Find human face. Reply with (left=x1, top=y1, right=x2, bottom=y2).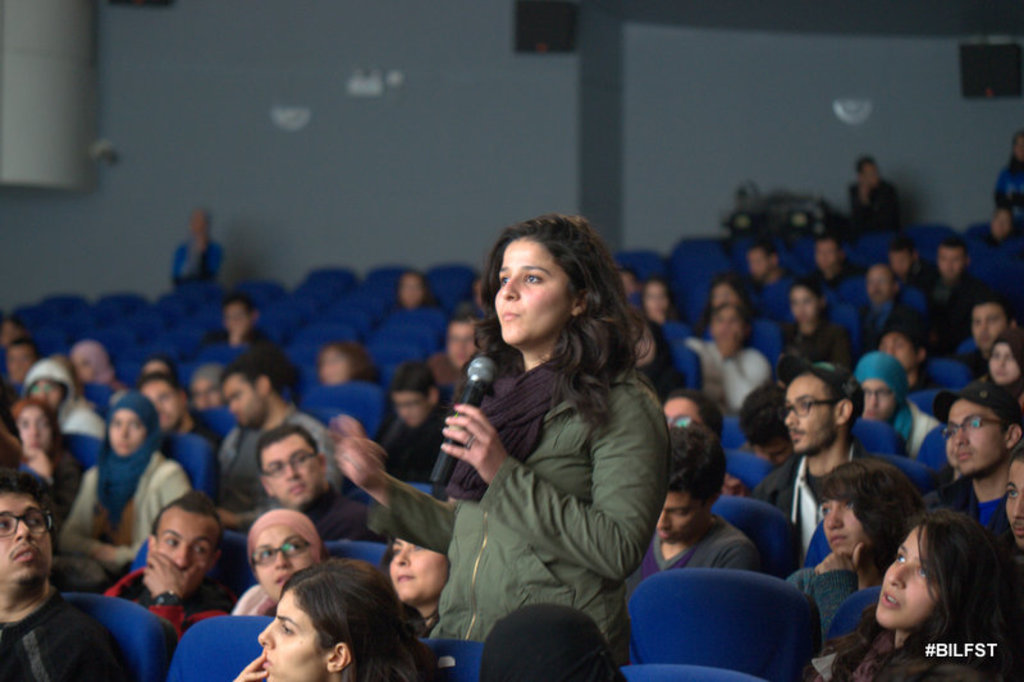
(left=785, top=374, right=835, bottom=452).
